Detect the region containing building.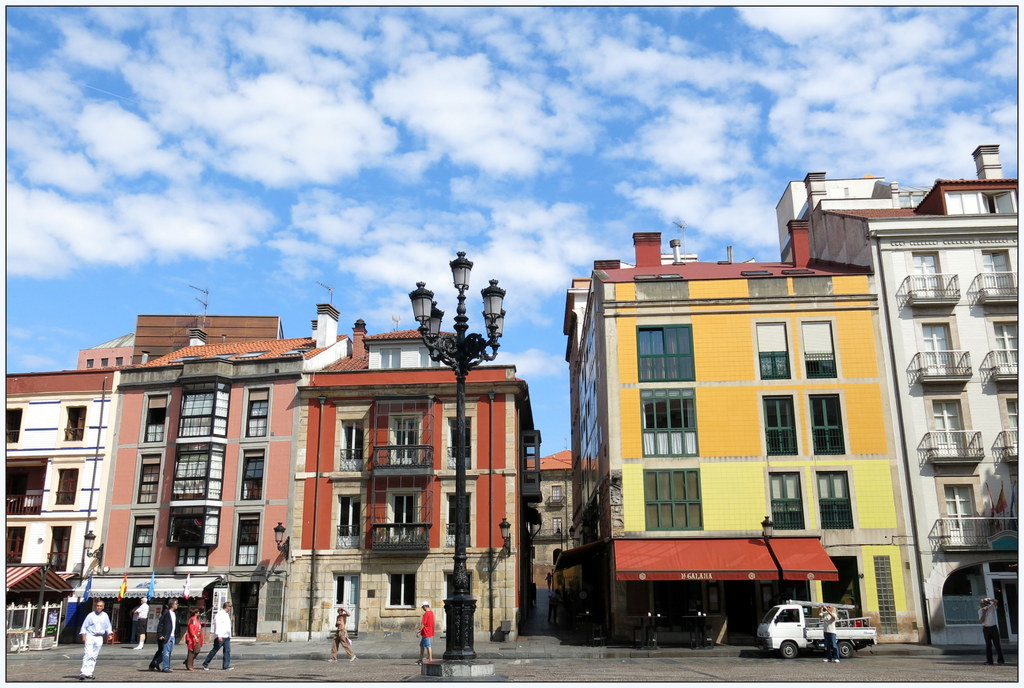
(left=77, top=340, right=138, bottom=366).
